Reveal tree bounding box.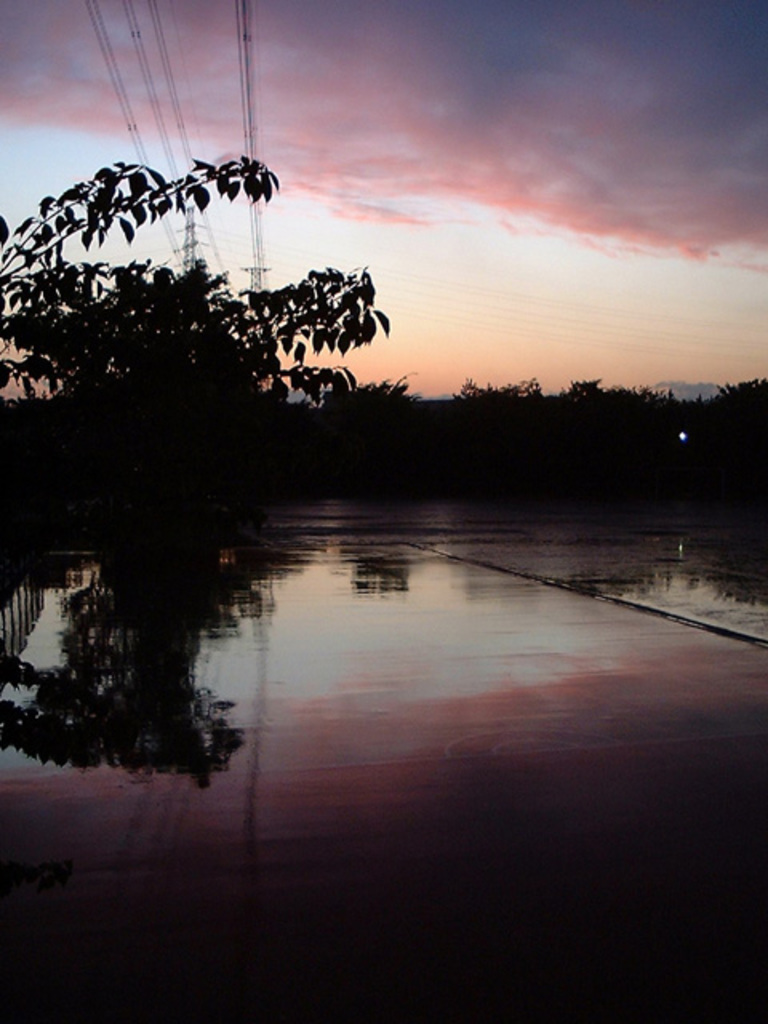
Revealed: x1=0, y1=160, x2=395, y2=528.
